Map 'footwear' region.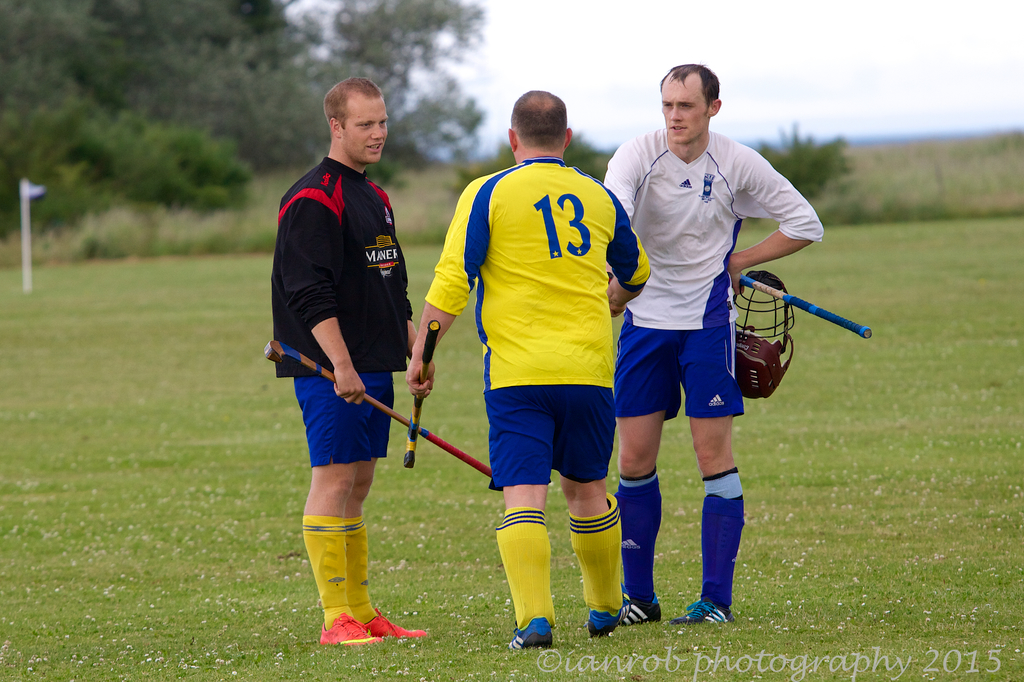
Mapped to {"x1": 586, "y1": 585, "x2": 630, "y2": 637}.
